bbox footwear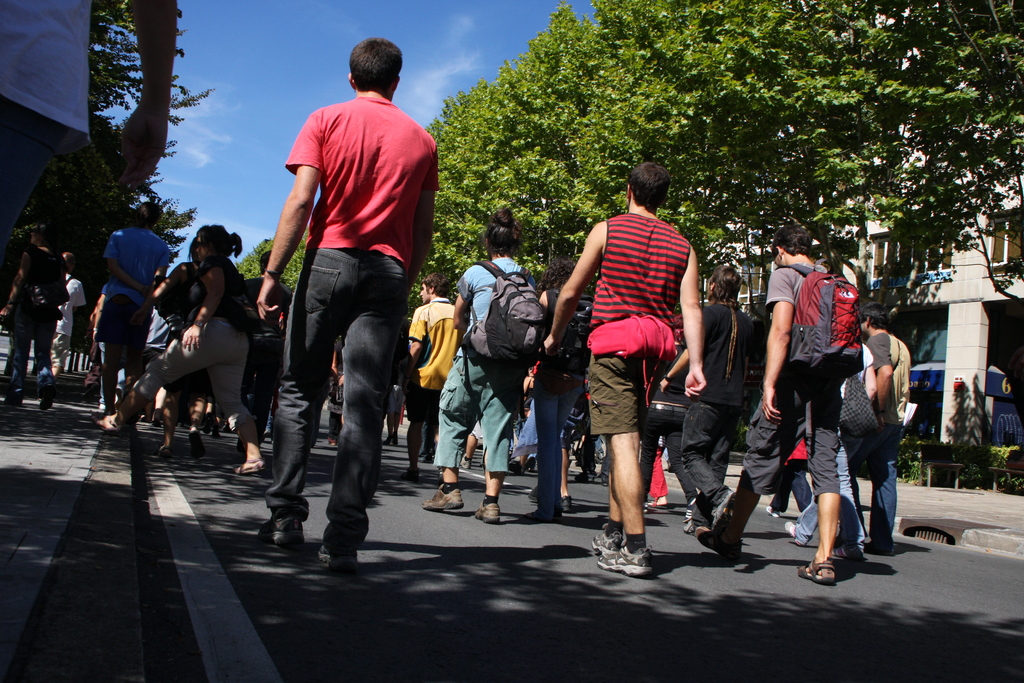
(601, 520, 666, 580)
